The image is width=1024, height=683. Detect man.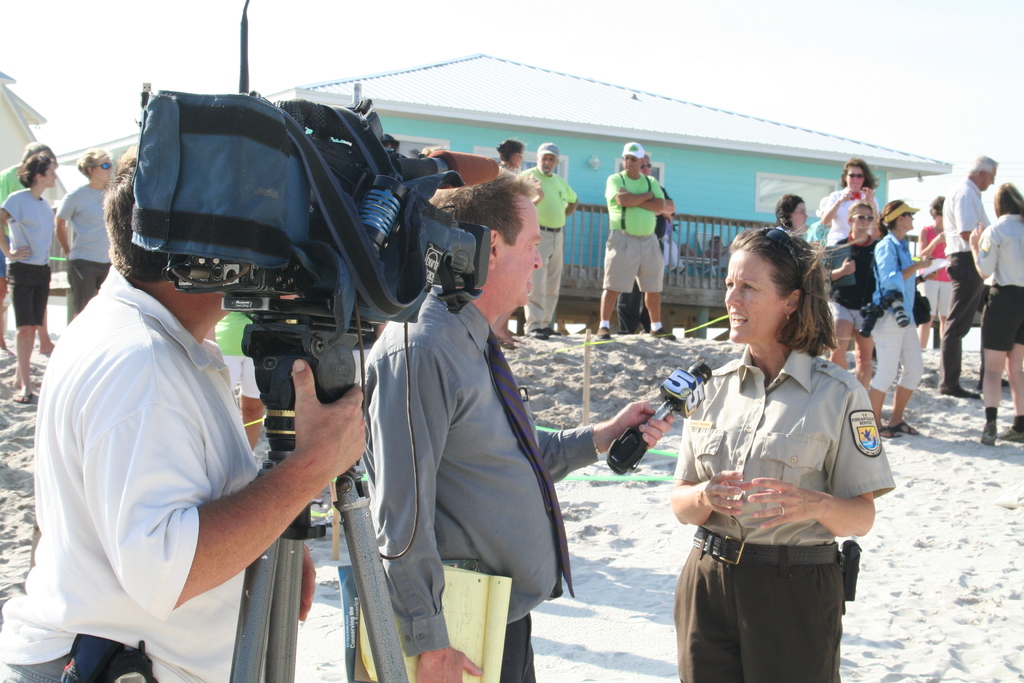
Detection: 360/160/673/682.
